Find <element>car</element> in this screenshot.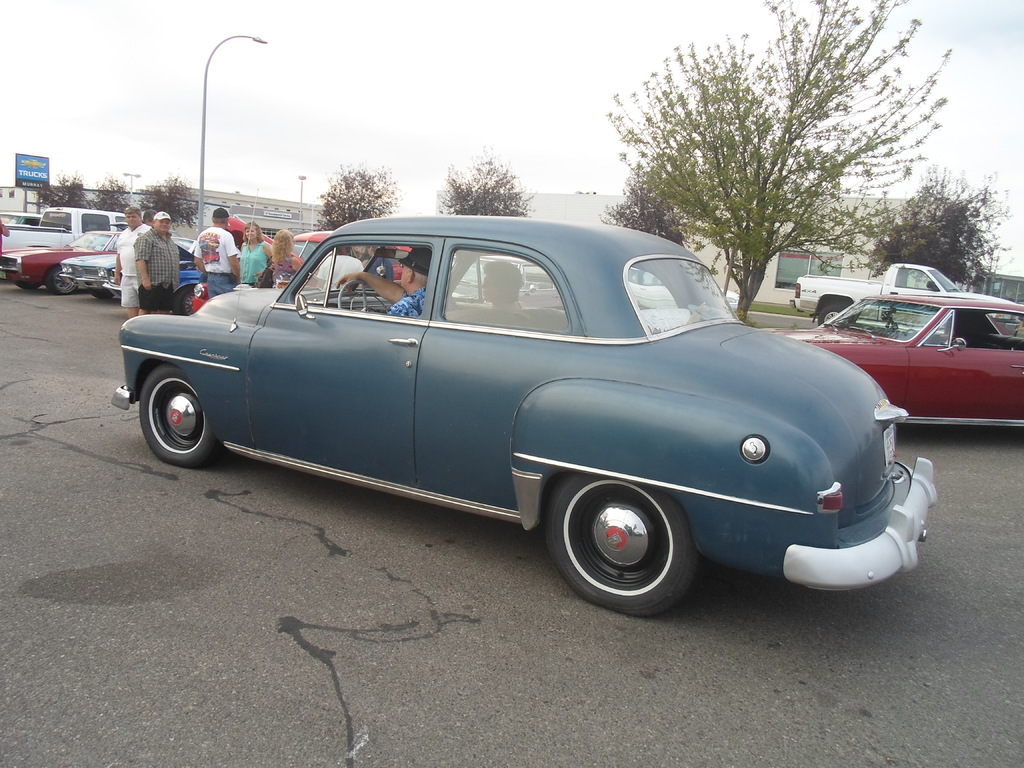
The bounding box for <element>car</element> is crop(57, 236, 196, 290).
